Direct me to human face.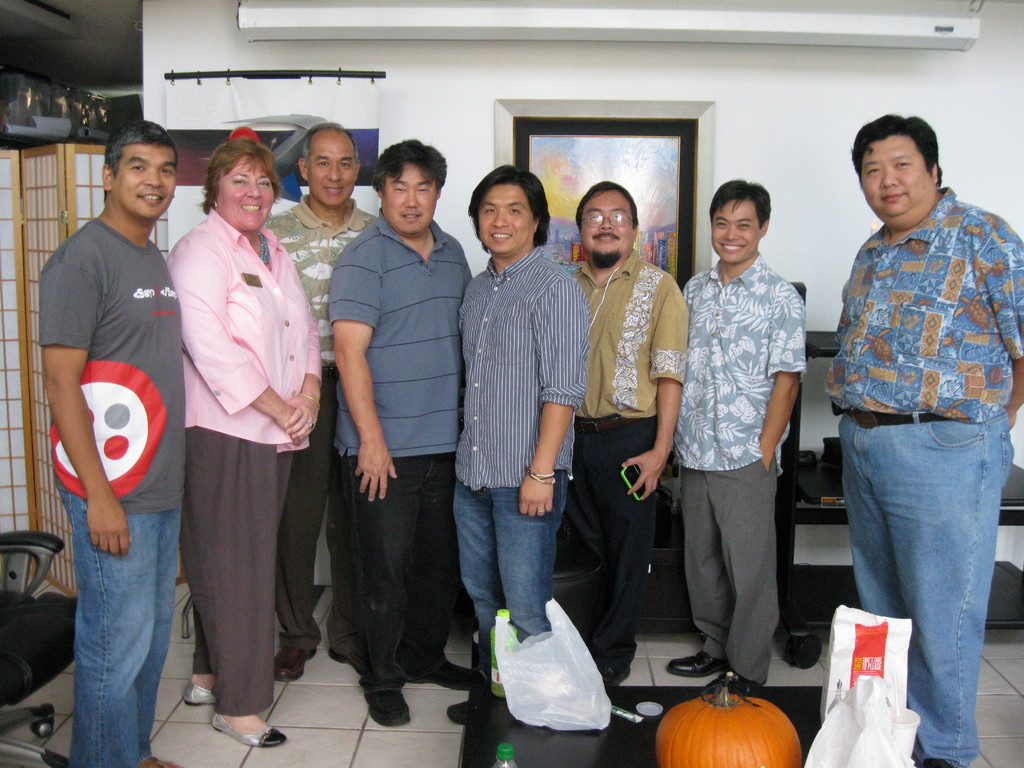
Direction: region(477, 184, 532, 257).
